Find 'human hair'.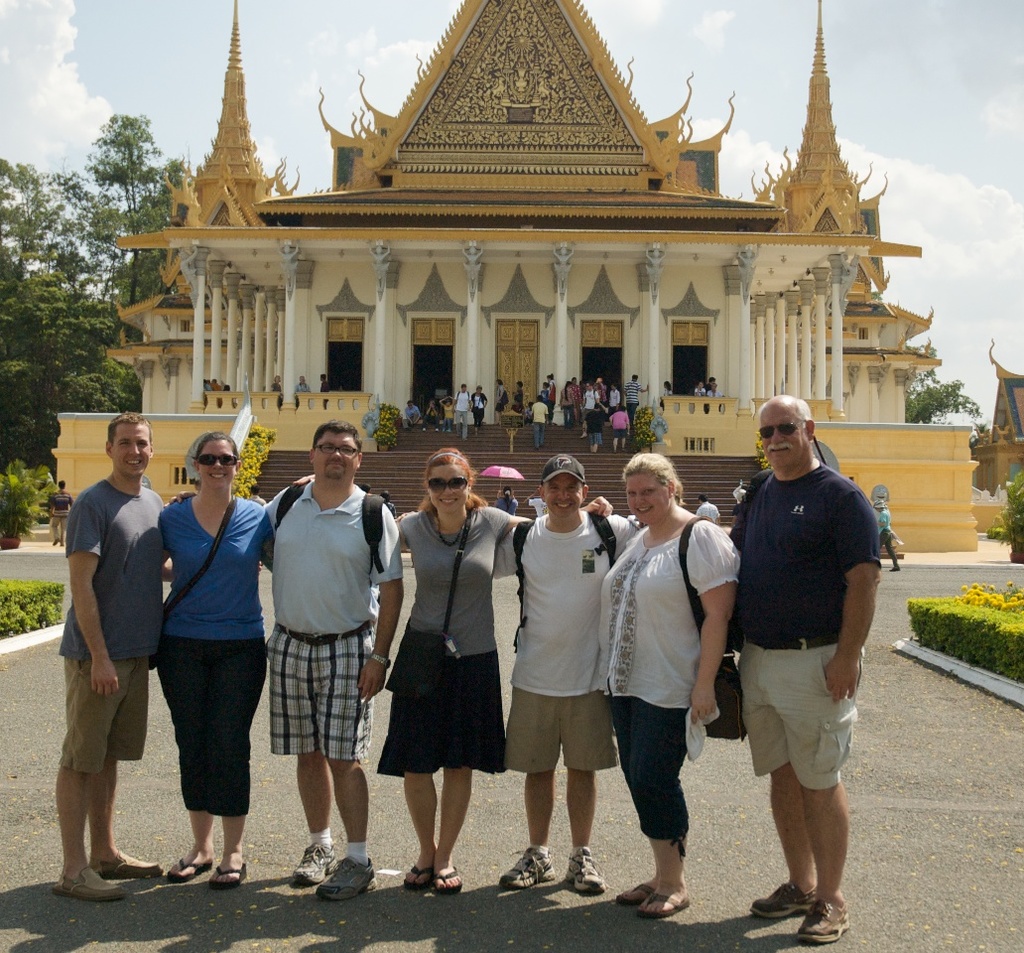
select_region(699, 494, 708, 502).
